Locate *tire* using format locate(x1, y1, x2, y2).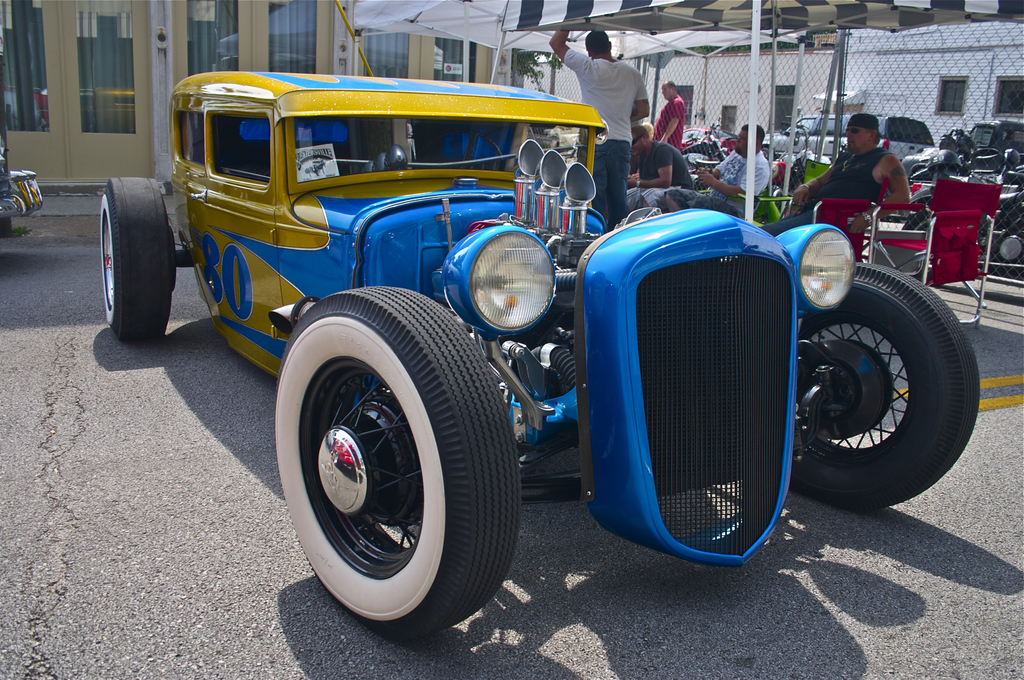
locate(102, 178, 177, 342).
